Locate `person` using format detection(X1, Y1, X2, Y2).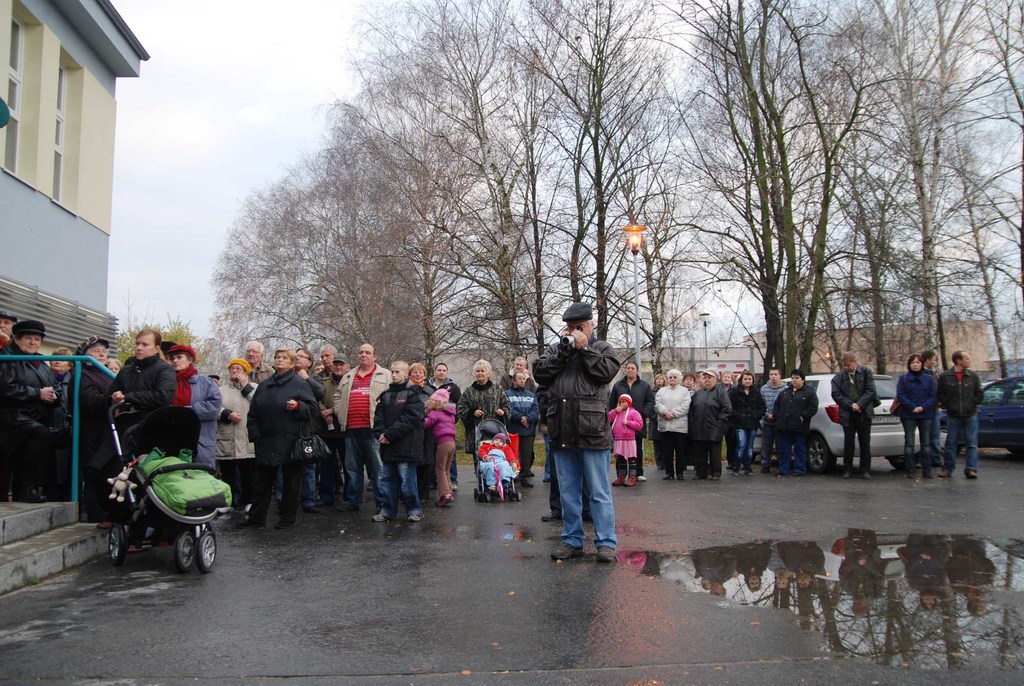
detection(424, 388, 458, 505).
